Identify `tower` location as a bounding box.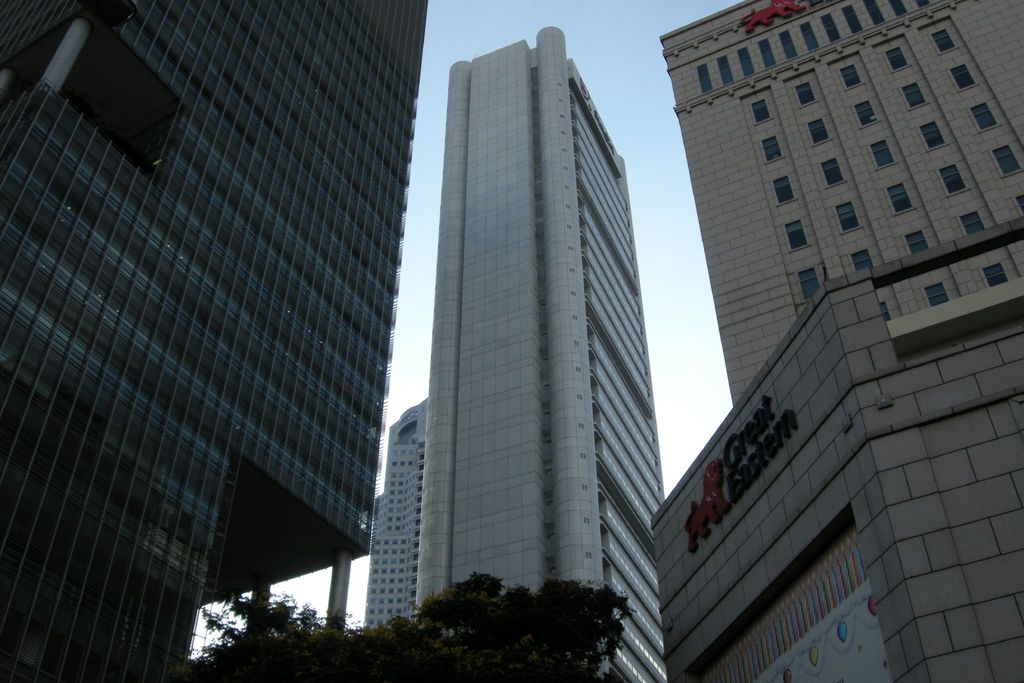
bbox(366, 391, 431, 632).
